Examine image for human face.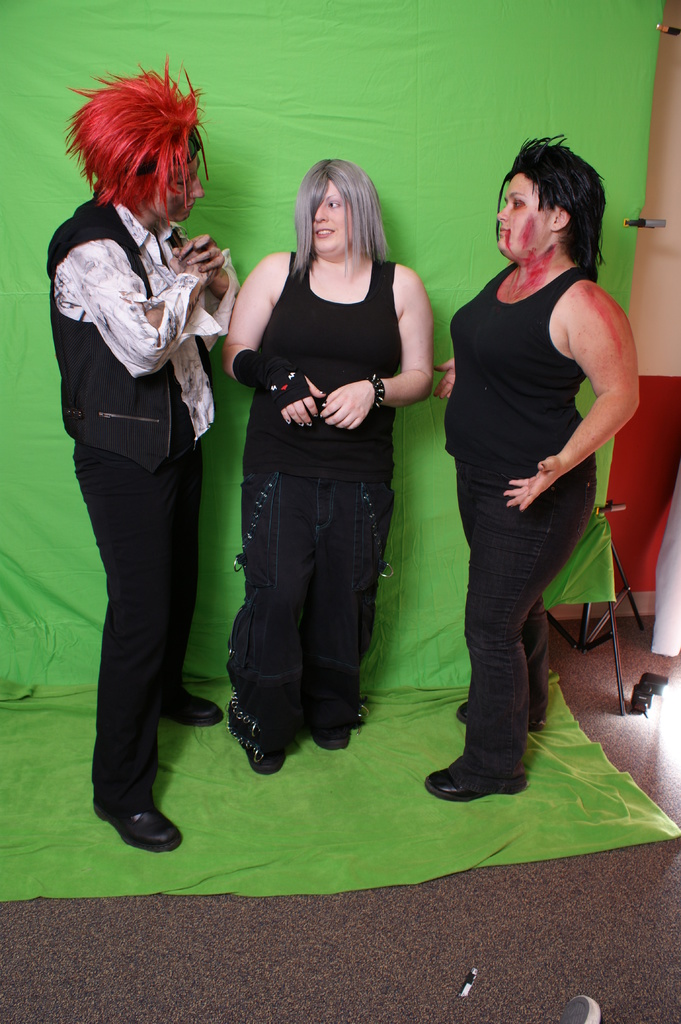
Examination result: select_region(146, 154, 204, 223).
